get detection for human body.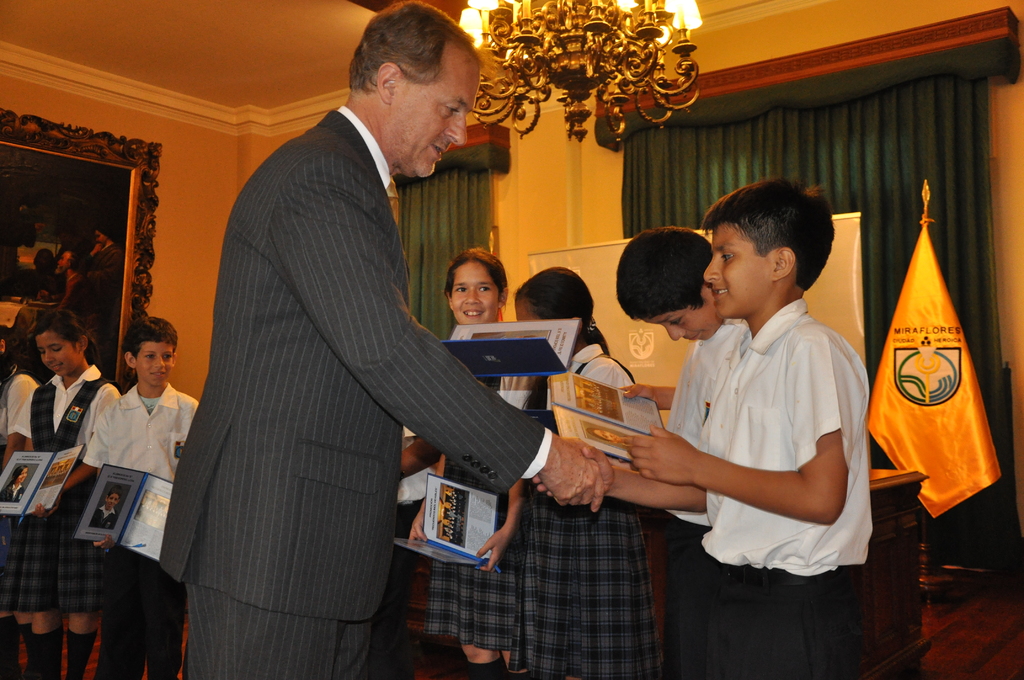
Detection: x1=159, y1=103, x2=601, y2=679.
